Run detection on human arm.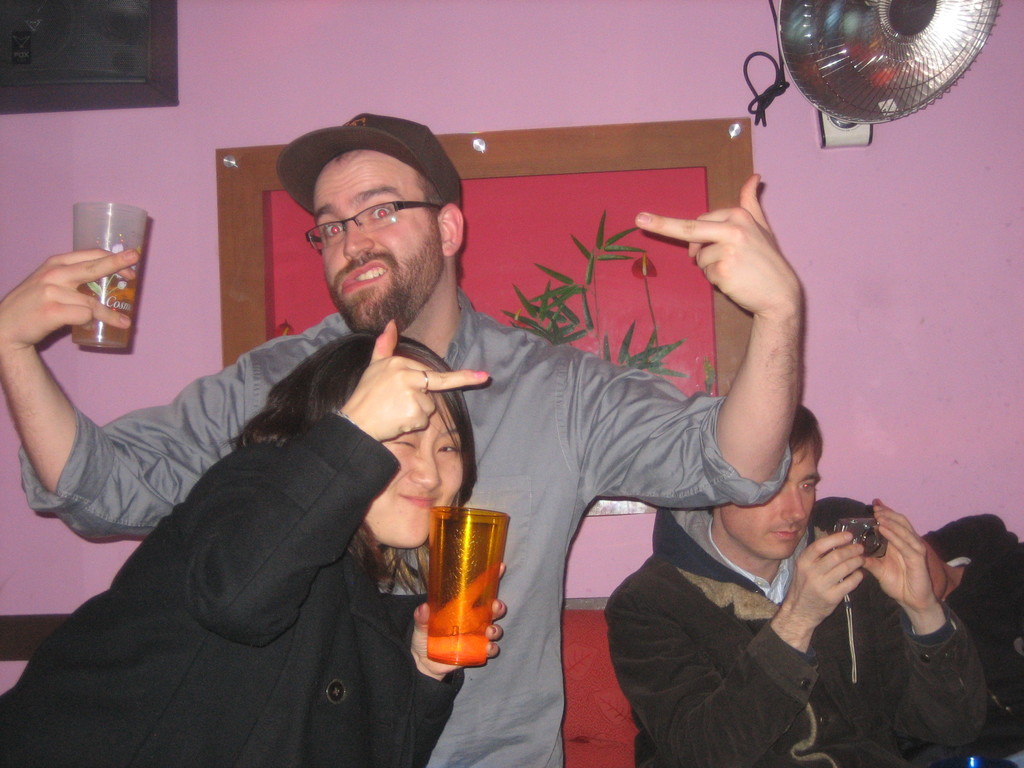
Result: <bbox>615, 549, 861, 764</bbox>.
